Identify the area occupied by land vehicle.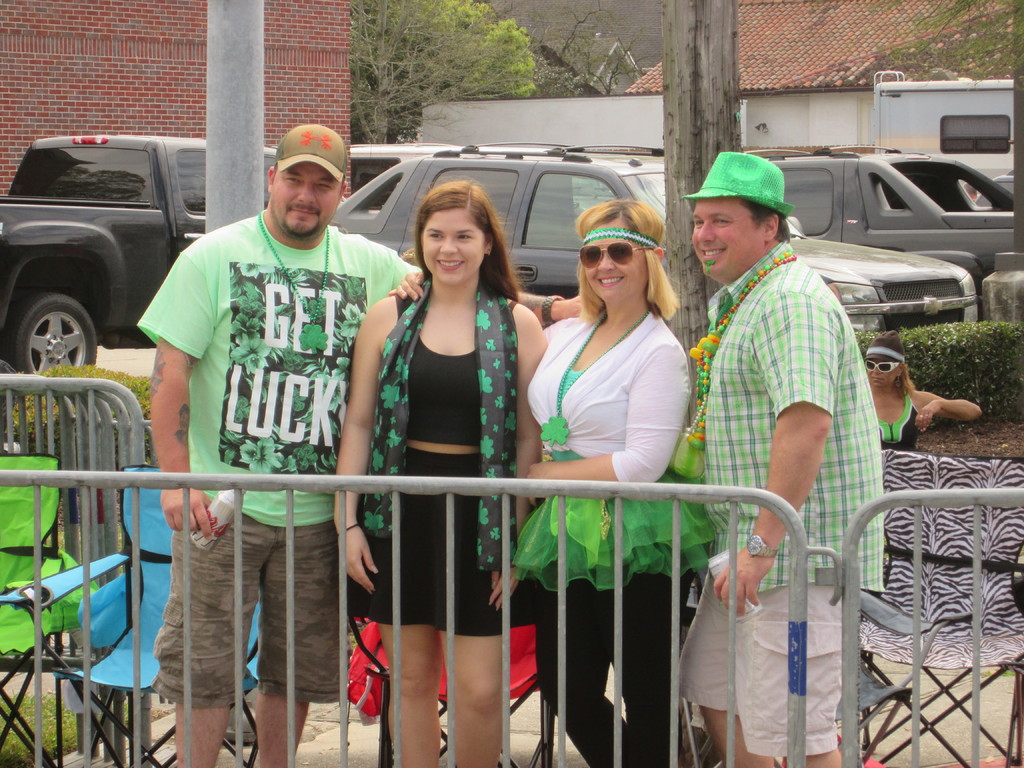
Area: 327 147 979 331.
